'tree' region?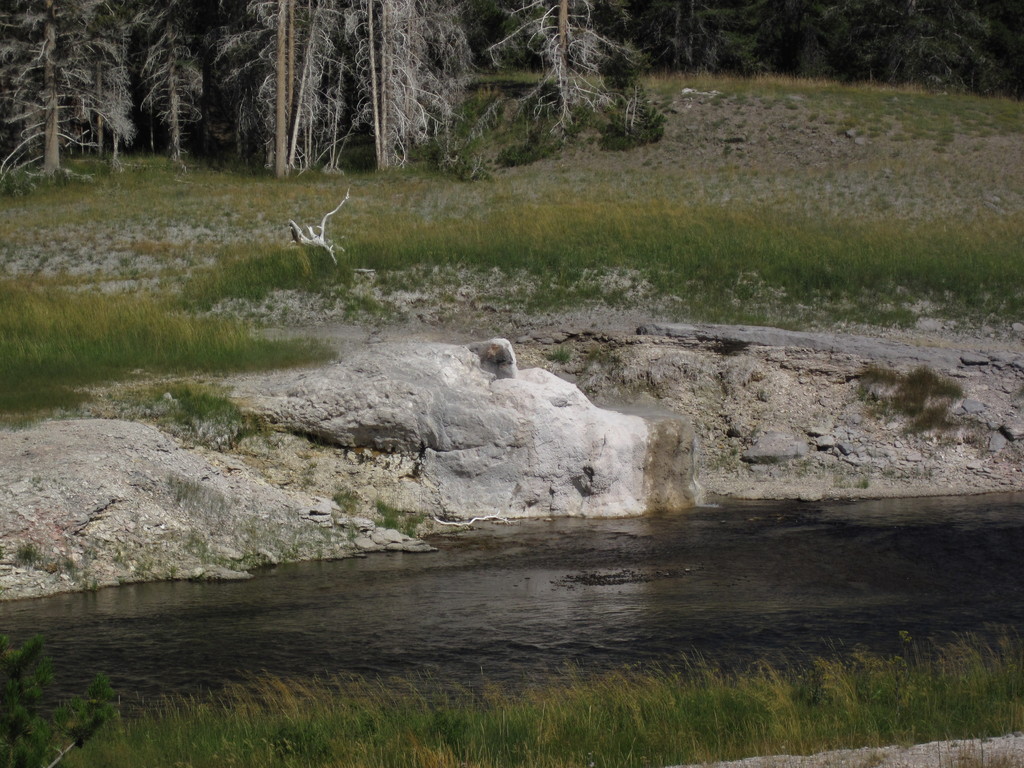
205, 0, 318, 170
